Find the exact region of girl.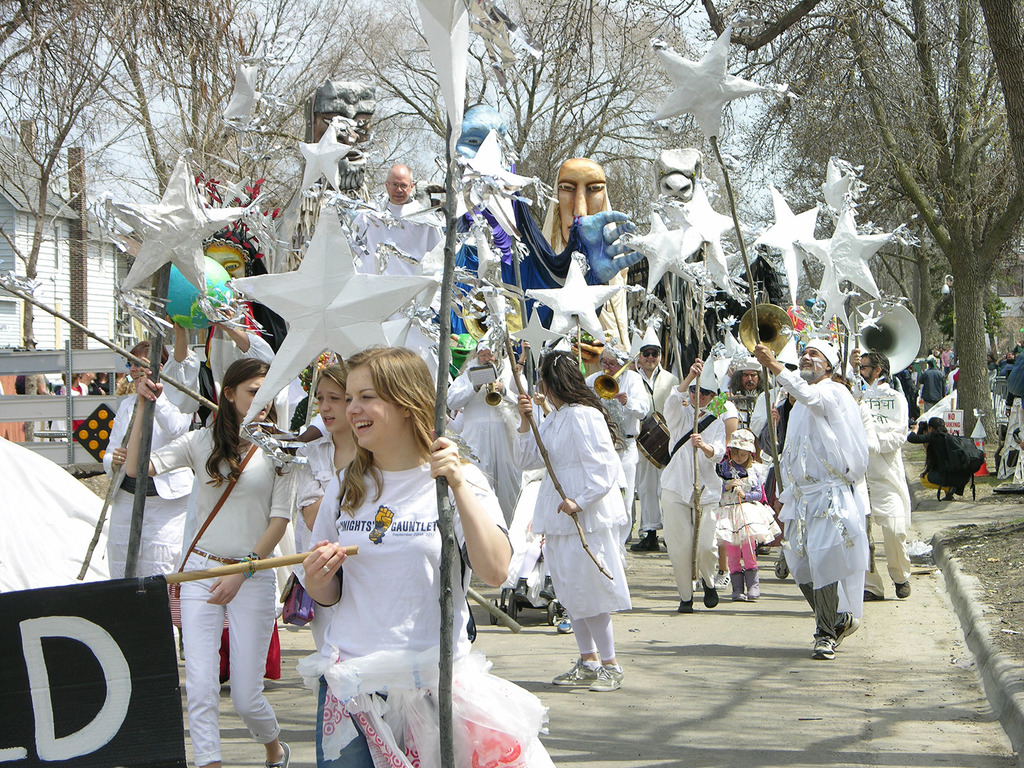
Exact region: pyautogui.locateOnScreen(300, 363, 367, 648).
